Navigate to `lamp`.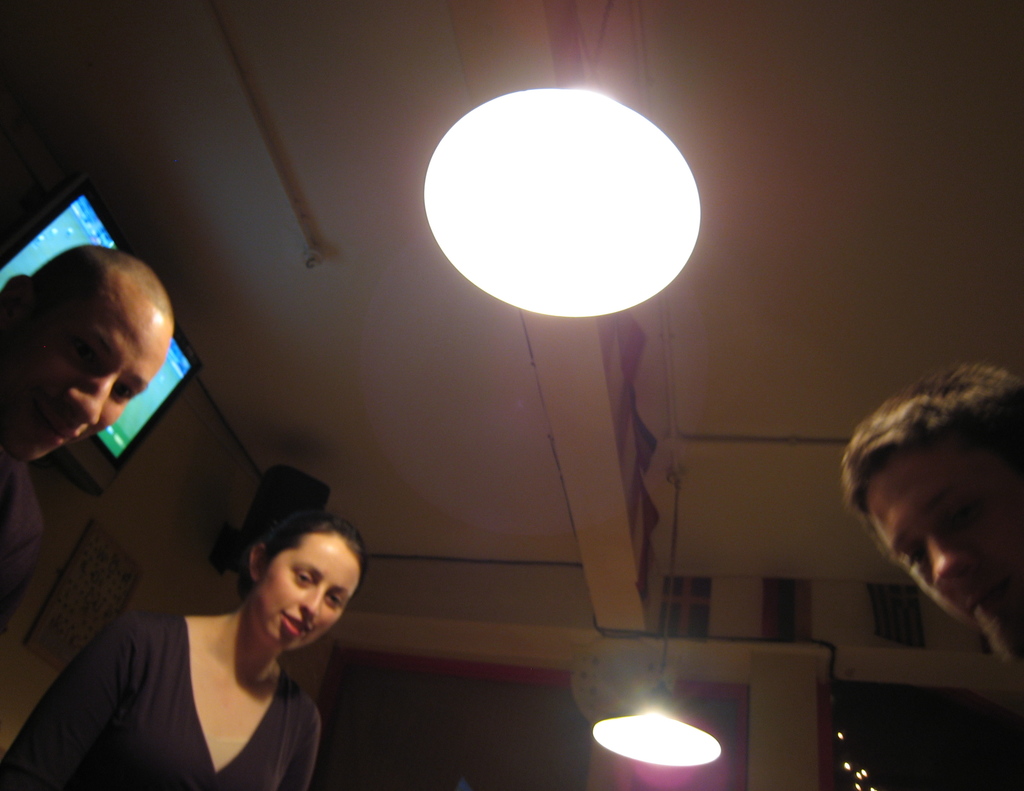
Navigation target: detection(429, 72, 694, 343).
